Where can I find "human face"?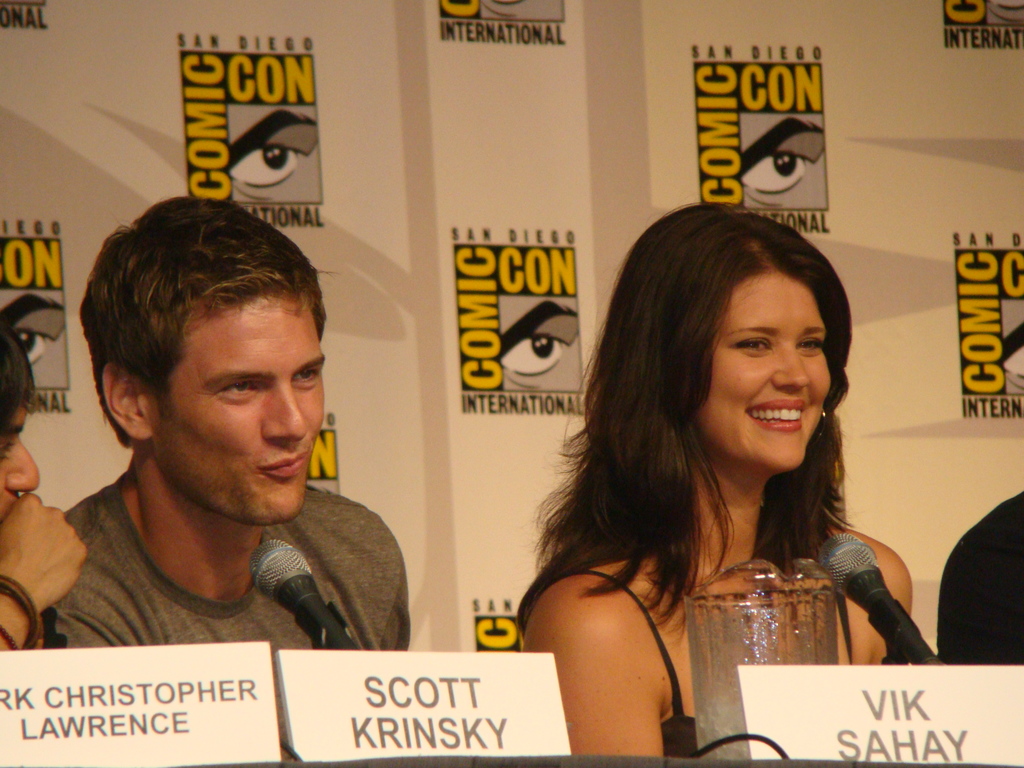
You can find it at 148,289,325,531.
